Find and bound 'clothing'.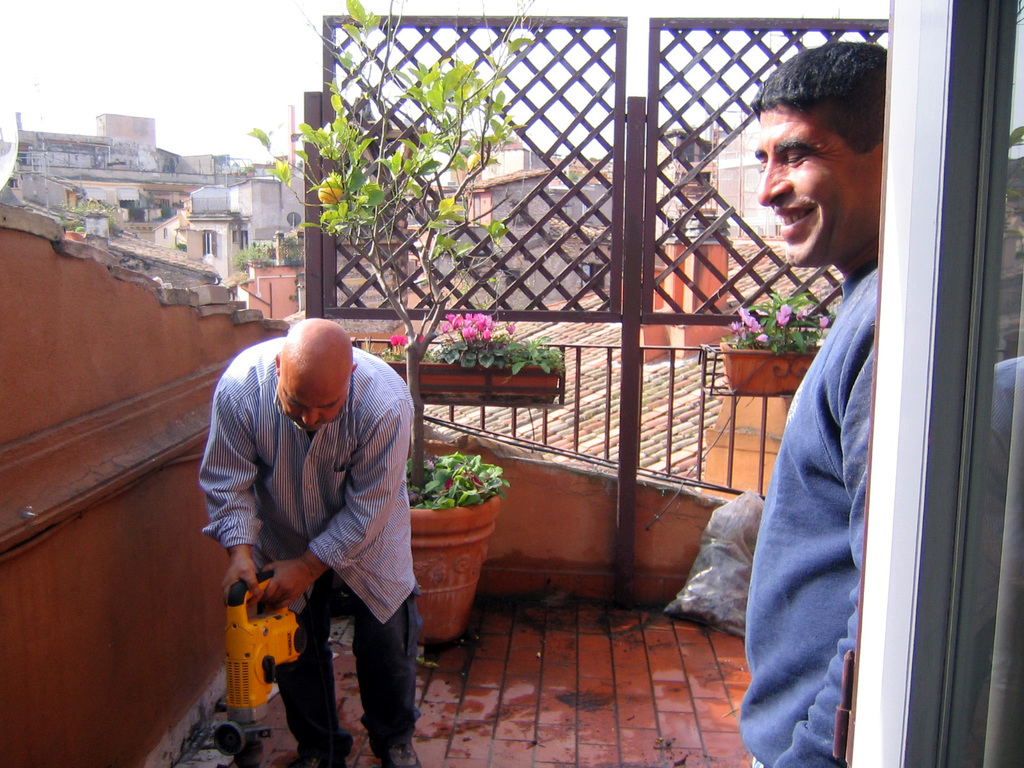
Bound: bbox(733, 266, 882, 767).
